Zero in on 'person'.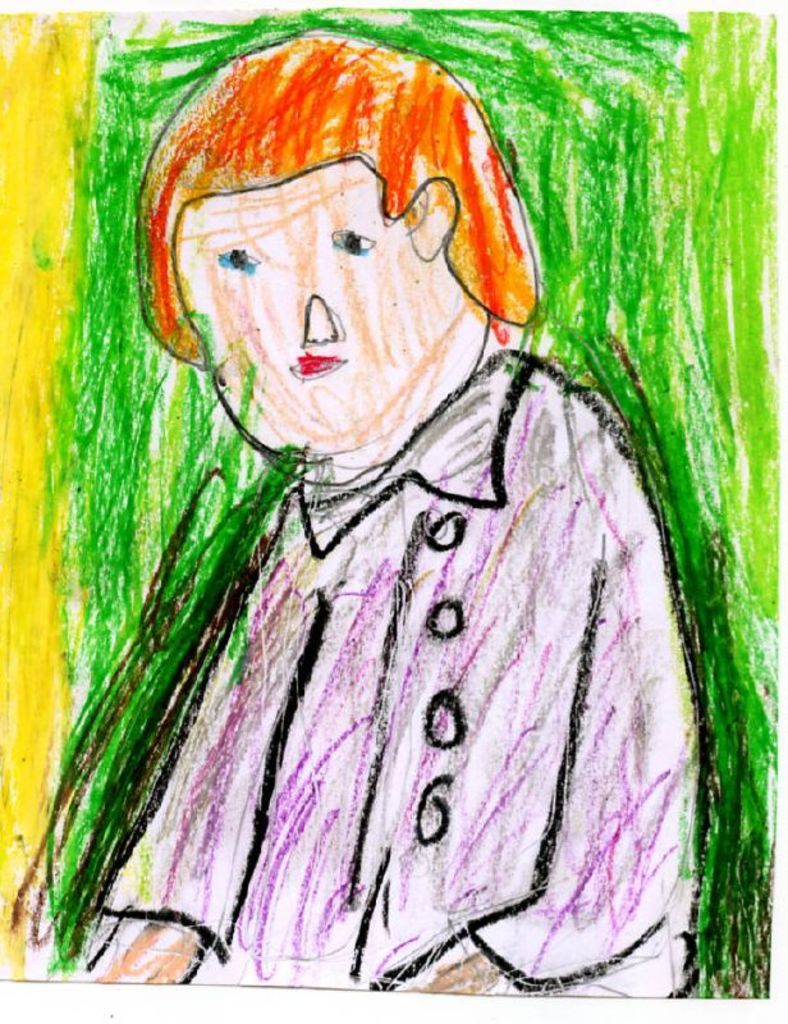
Zeroed in: (60, 26, 702, 1009).
